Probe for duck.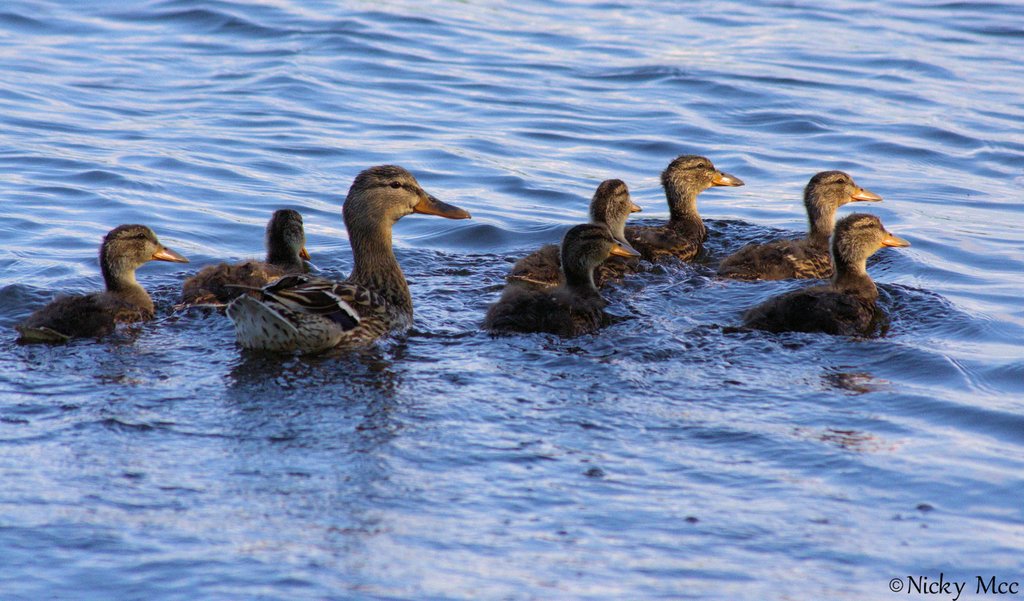
Probe result: pyautogui.locateOnScreen(495, 223, 643, 321).
